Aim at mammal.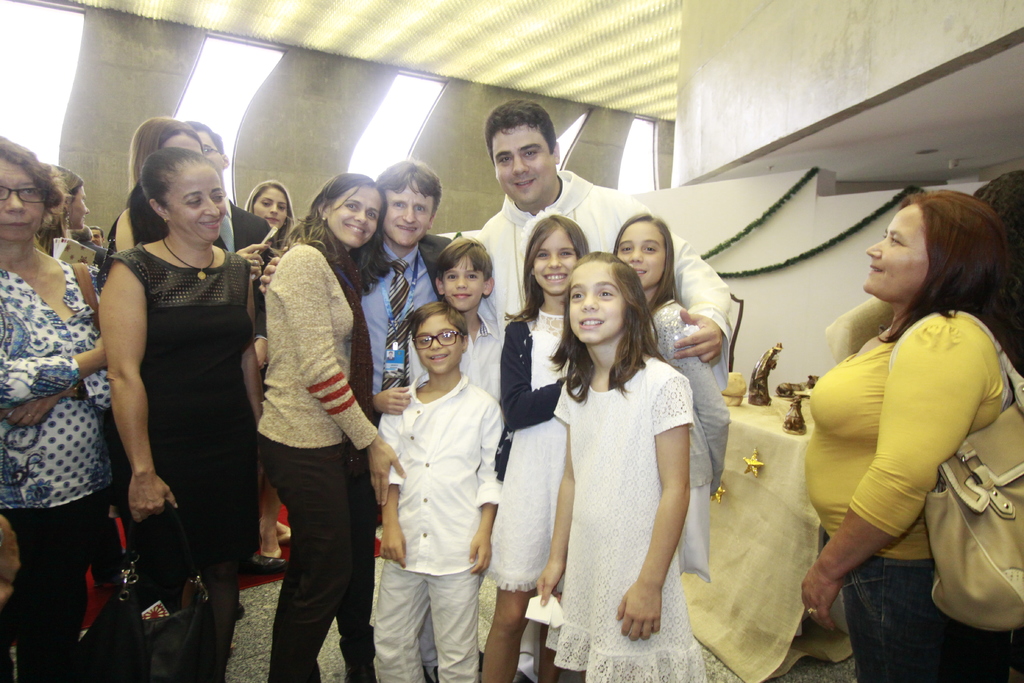
Aimed at [x1=246, y1=177, x2=296, y2=559].
